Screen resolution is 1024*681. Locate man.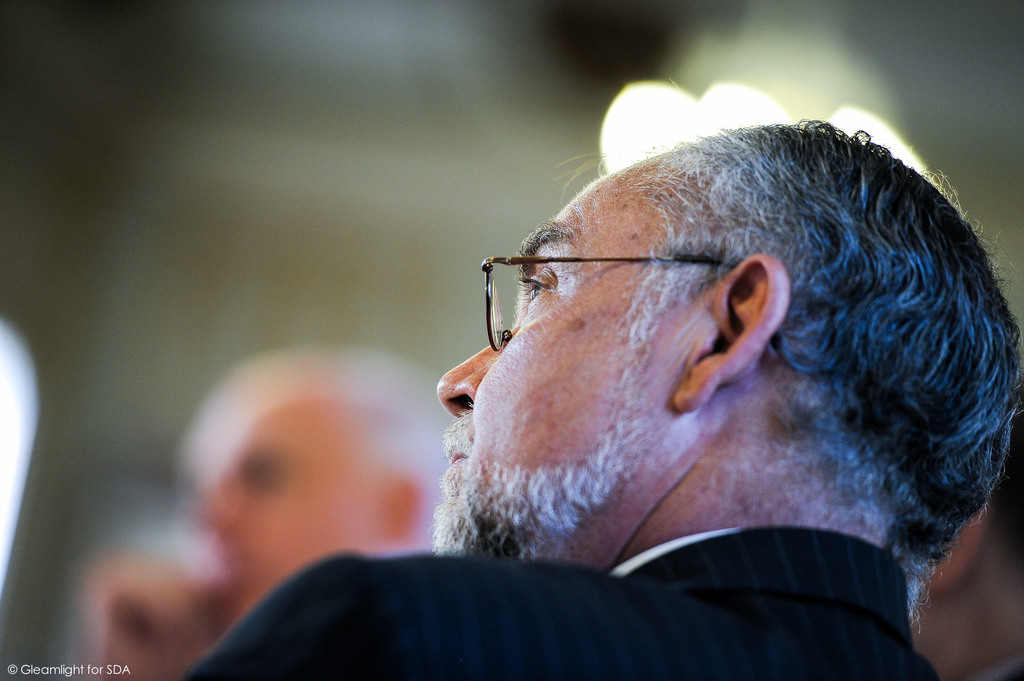
[272, 112, 1023, 659].
